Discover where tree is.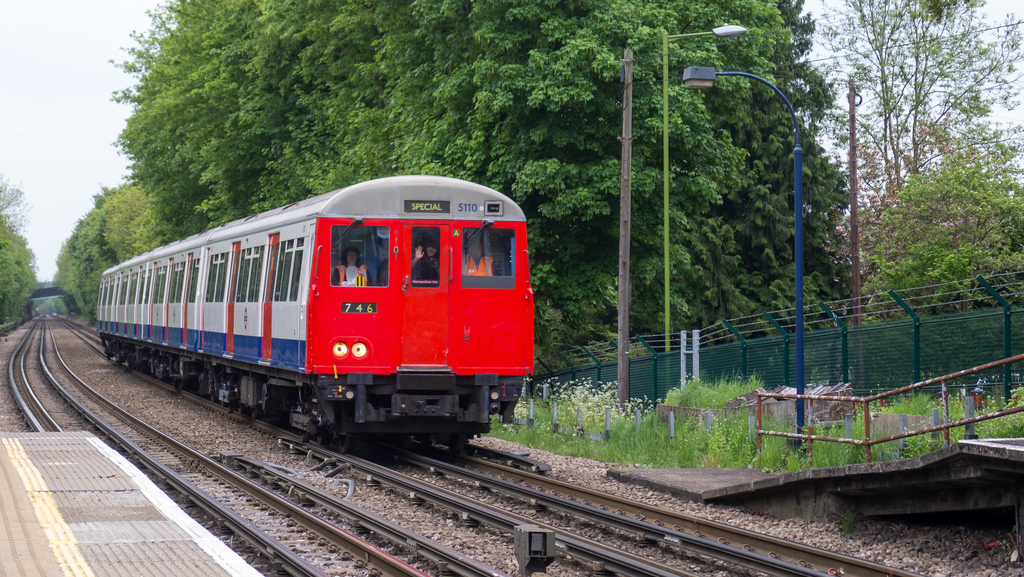
Discovered at left=865, top=135, right=1011, bottom=299.
